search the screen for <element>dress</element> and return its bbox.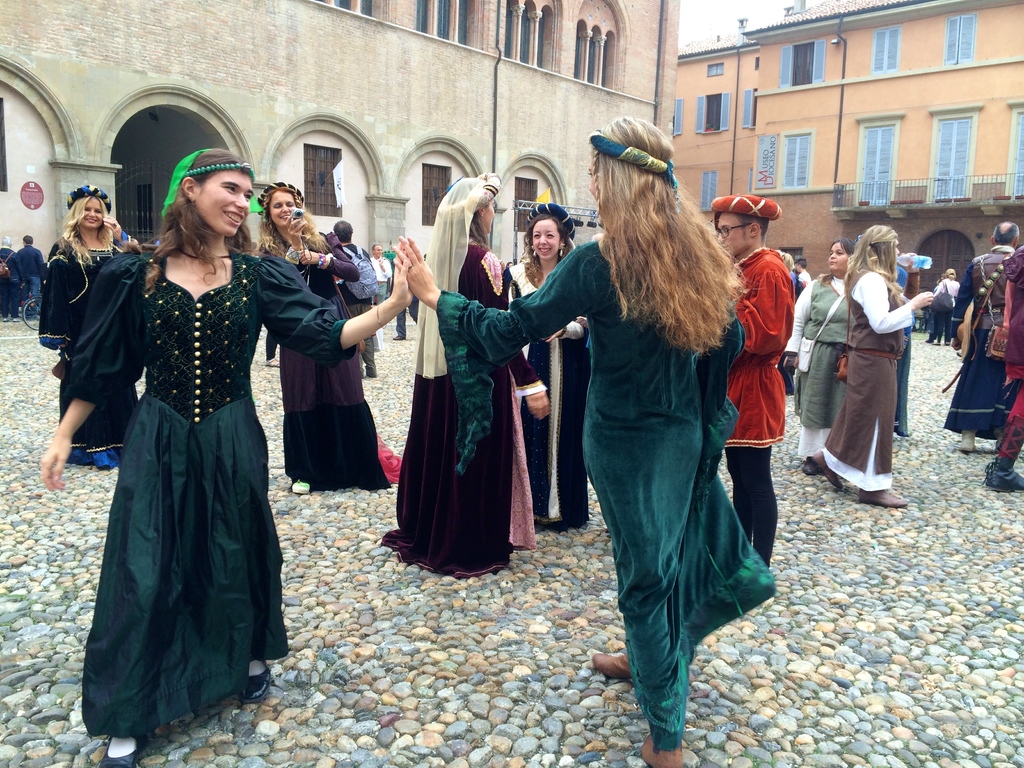
Found: [501, 263, 593, 520].
